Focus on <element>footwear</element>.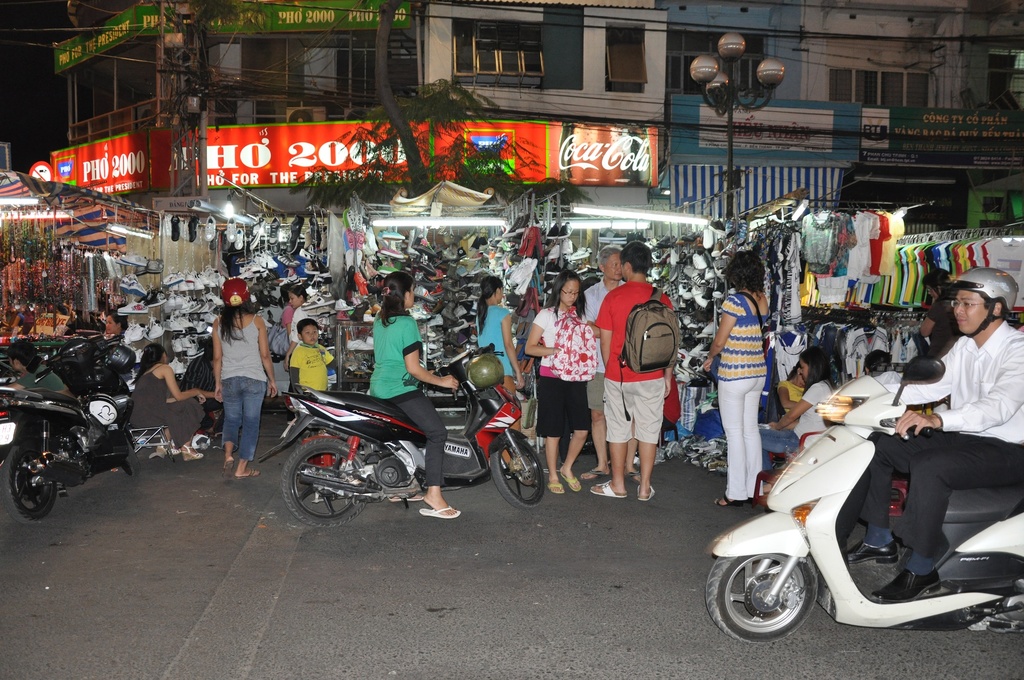
Focused at 182/444/202/462.
